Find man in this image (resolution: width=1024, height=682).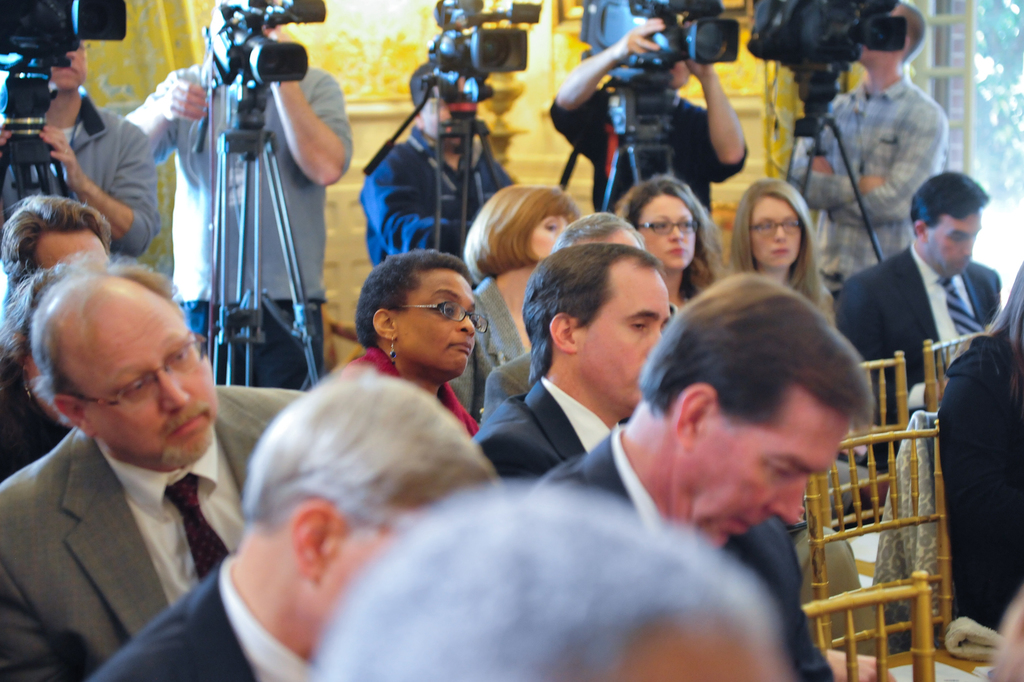
region(530, 271, 877, 681).
